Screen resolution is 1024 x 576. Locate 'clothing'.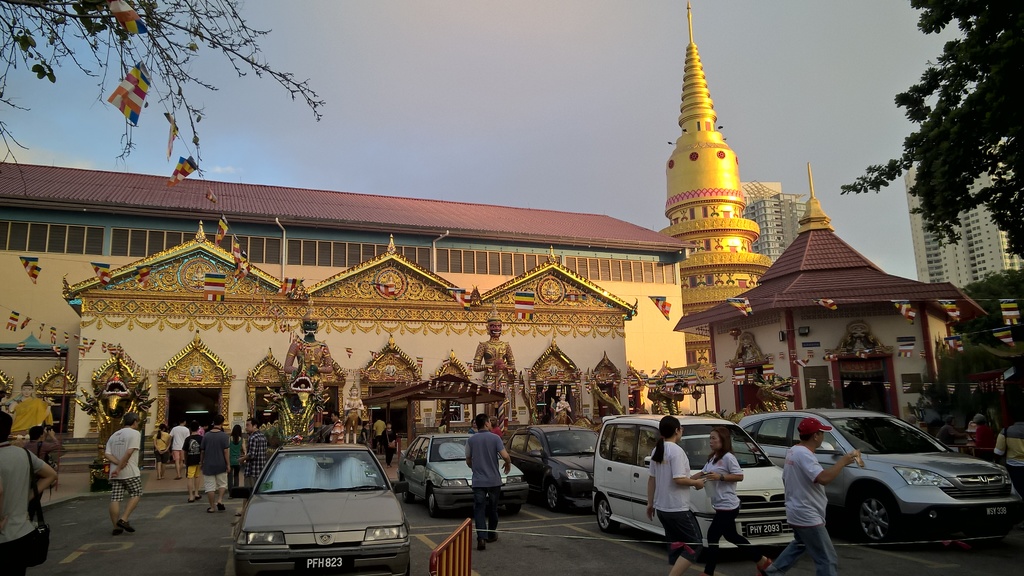
[left=248, top=435, right=264, bottom=491].
